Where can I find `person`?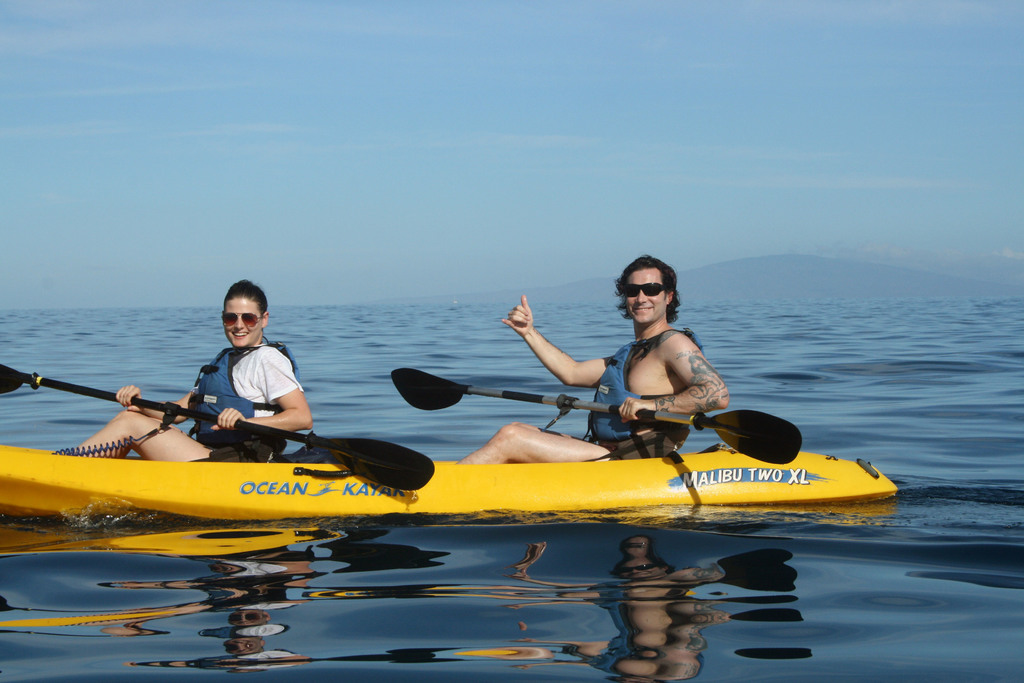
You can find it at (x1=72, y1=269, x2=319, y2=462).
